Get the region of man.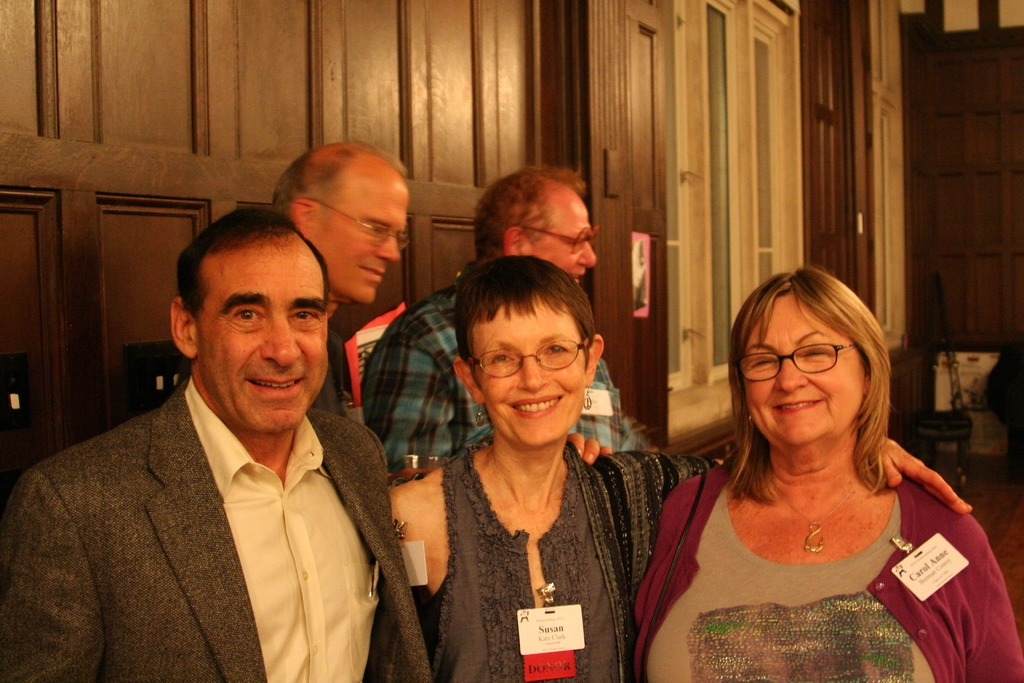
<bbox>27, 193, 439, 676</bbox>.
